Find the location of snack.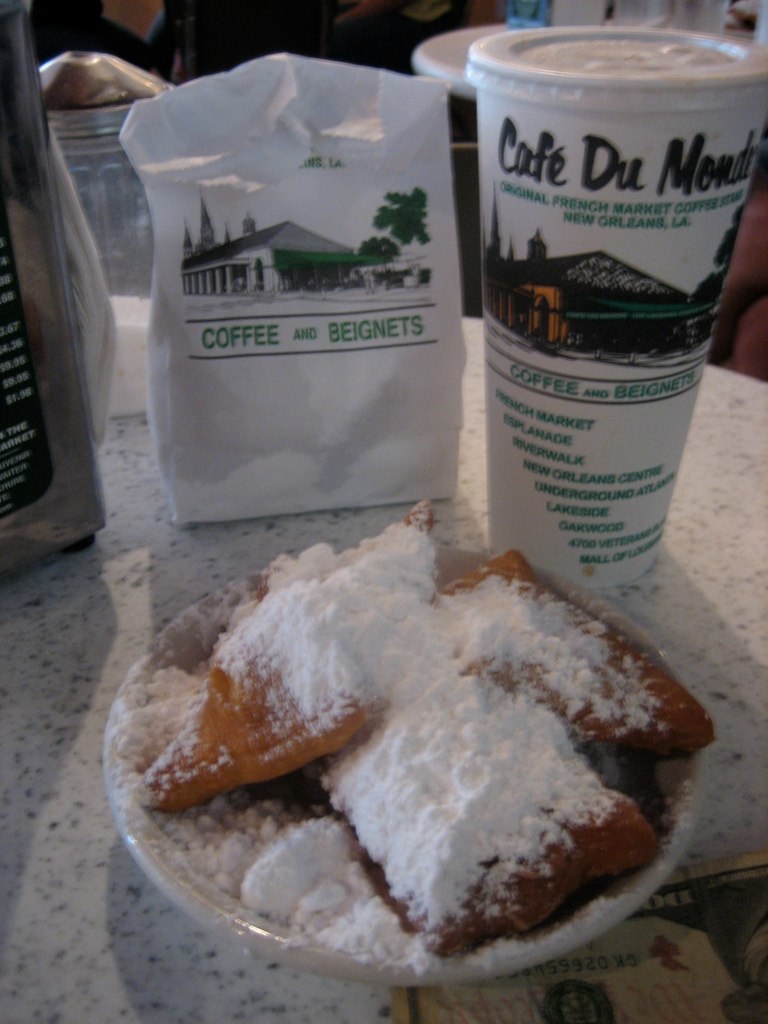
Location: x1=316, y1=657, x2=657, y2=965.
